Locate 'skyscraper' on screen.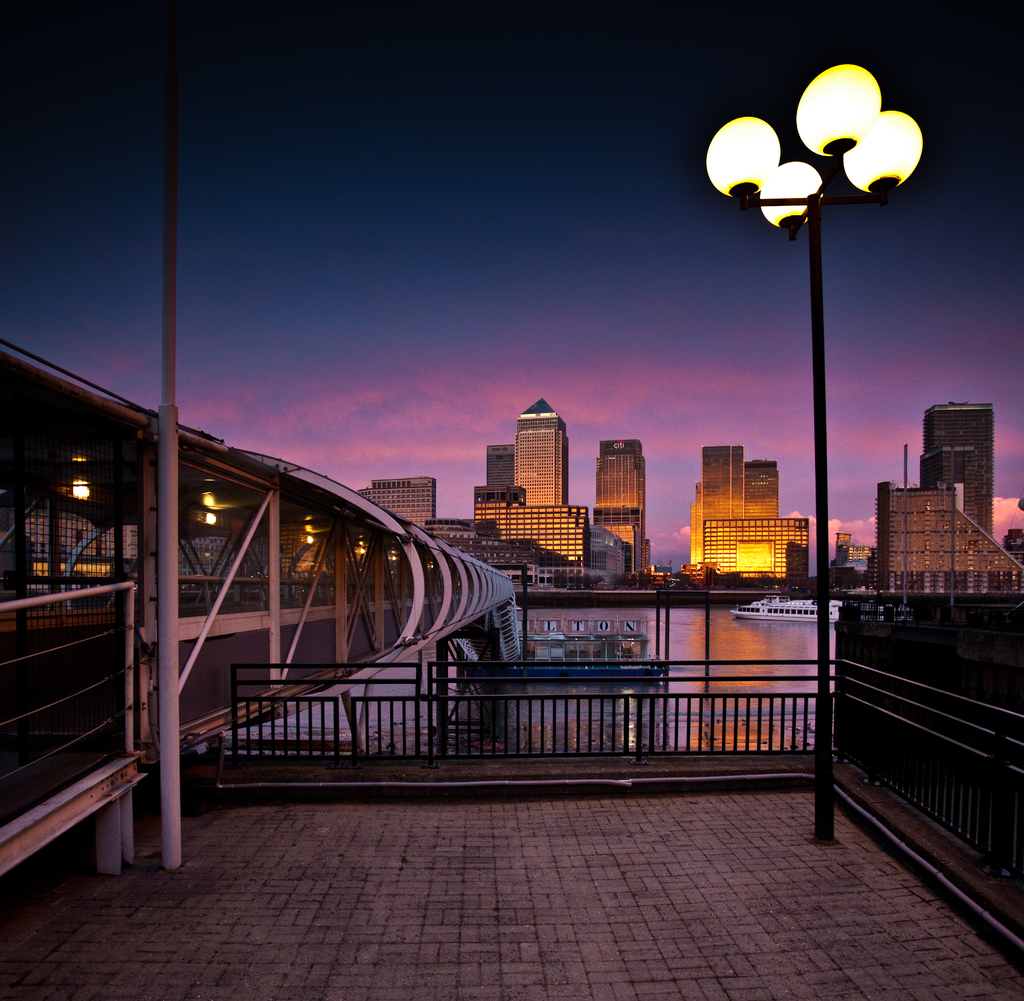
On screen at (x1=740, y1=461, x2=781, y2=521).
